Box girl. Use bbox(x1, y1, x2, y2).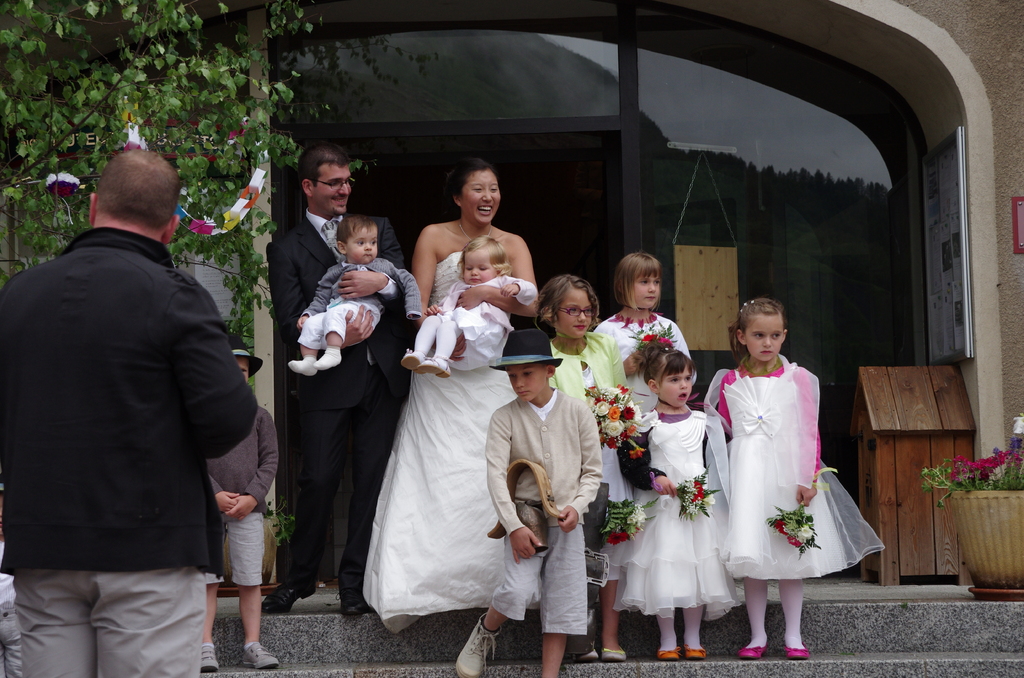
bbox(402, 234, 543, 378).
